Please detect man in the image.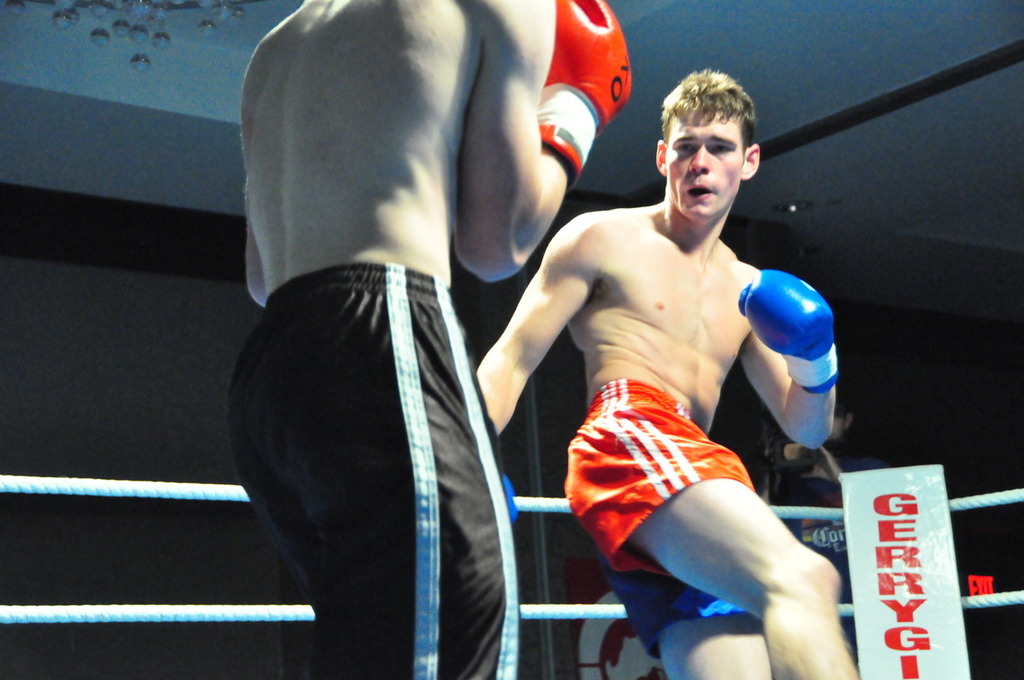
detection(489, 64, 873, 678).
